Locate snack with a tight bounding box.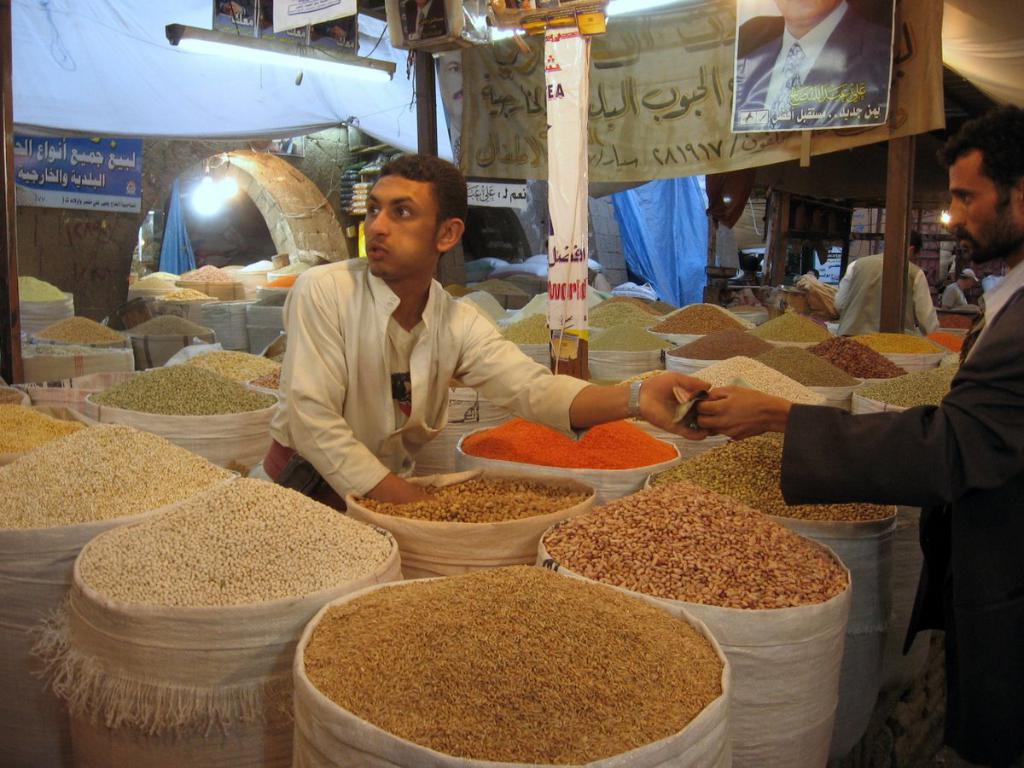
(left=44, top=312, right=117, bottom=340).
